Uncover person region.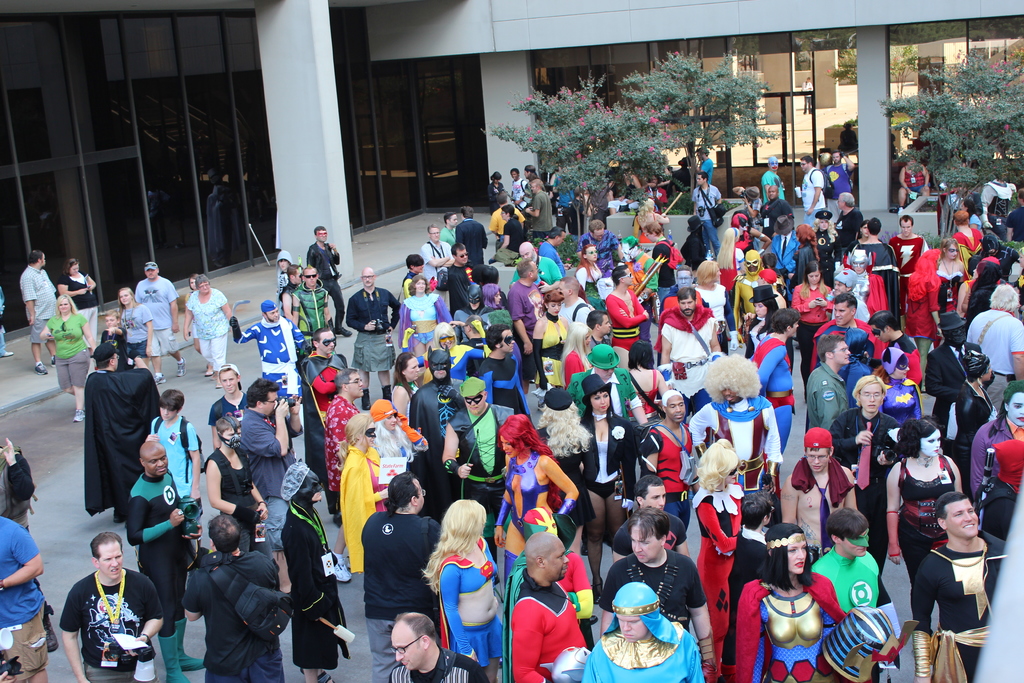
Uncovered: <box>528,379,592,507</box>.
